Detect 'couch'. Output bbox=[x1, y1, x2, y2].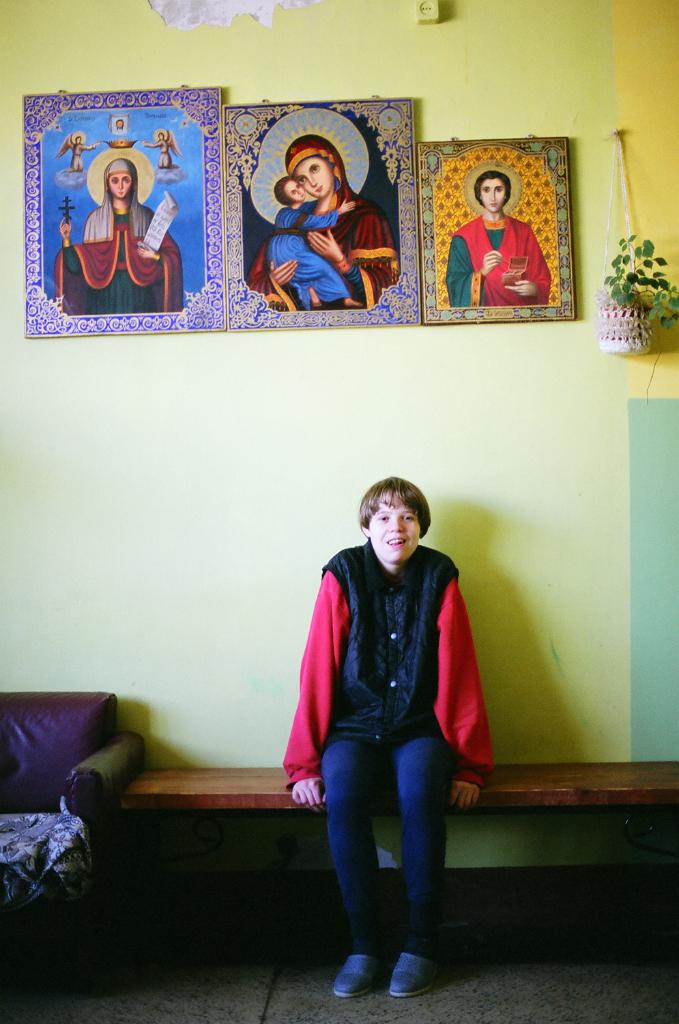
bbox=[0, 666, 188, 921].
